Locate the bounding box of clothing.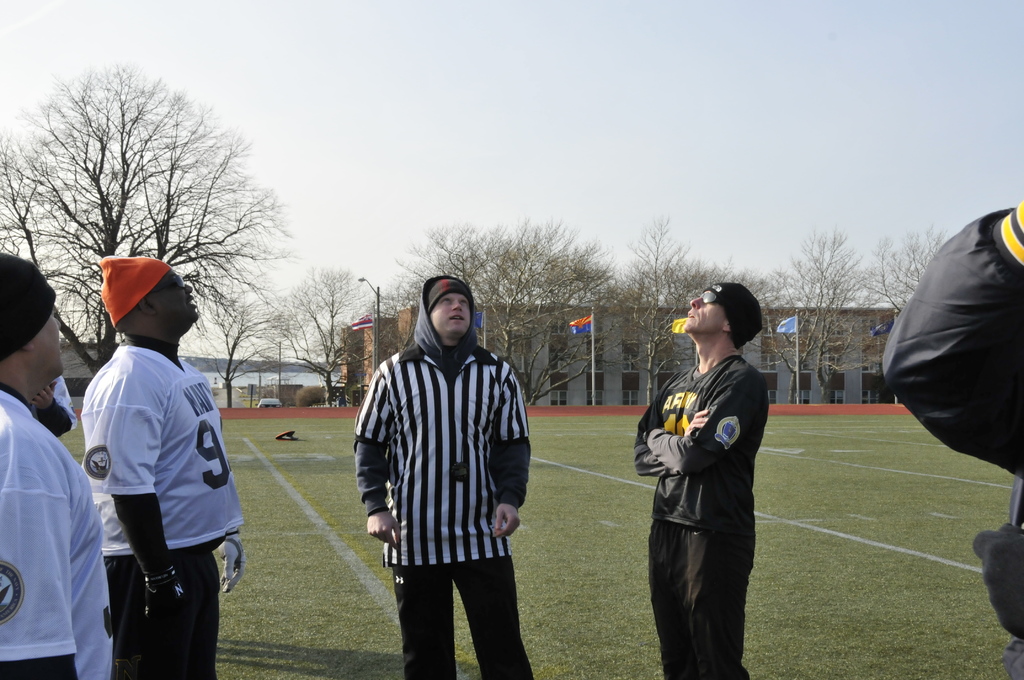
Bounding box: <box>81,350,244,679</box>.
